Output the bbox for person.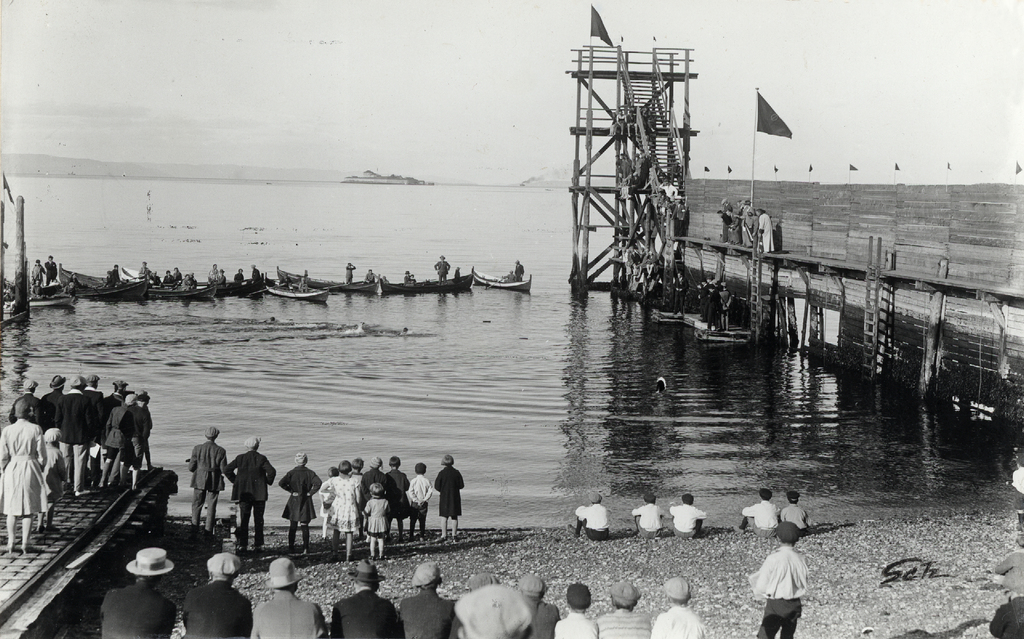
{"x1": 403, "y1": 270, "x2": 416, "y2": 285}.
